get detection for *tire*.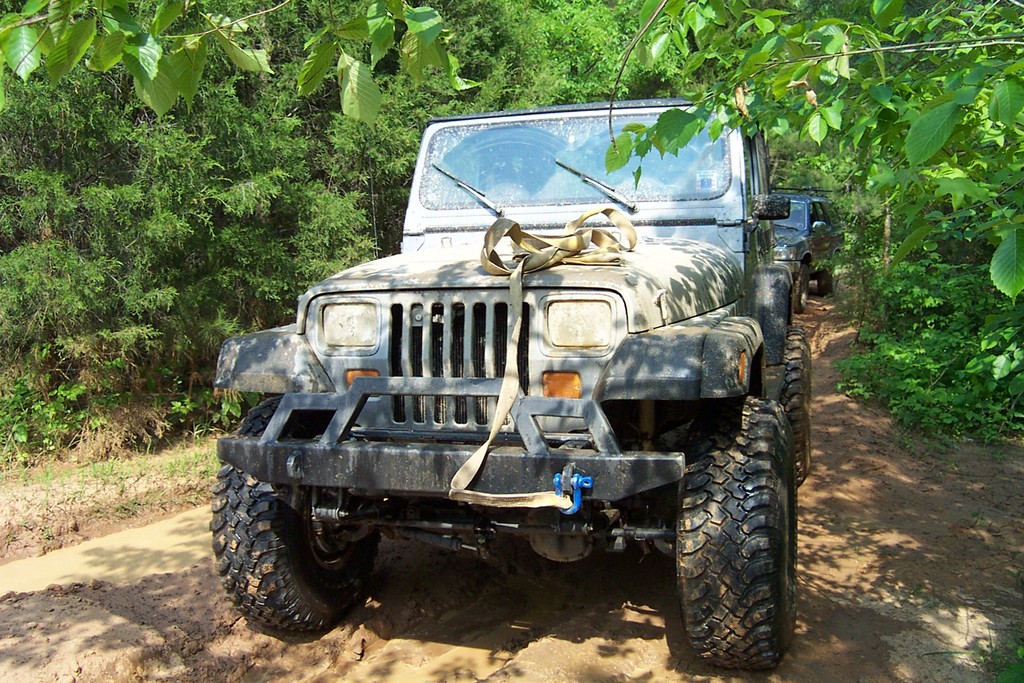
Detection: locate(210, 396, 381, 631).
